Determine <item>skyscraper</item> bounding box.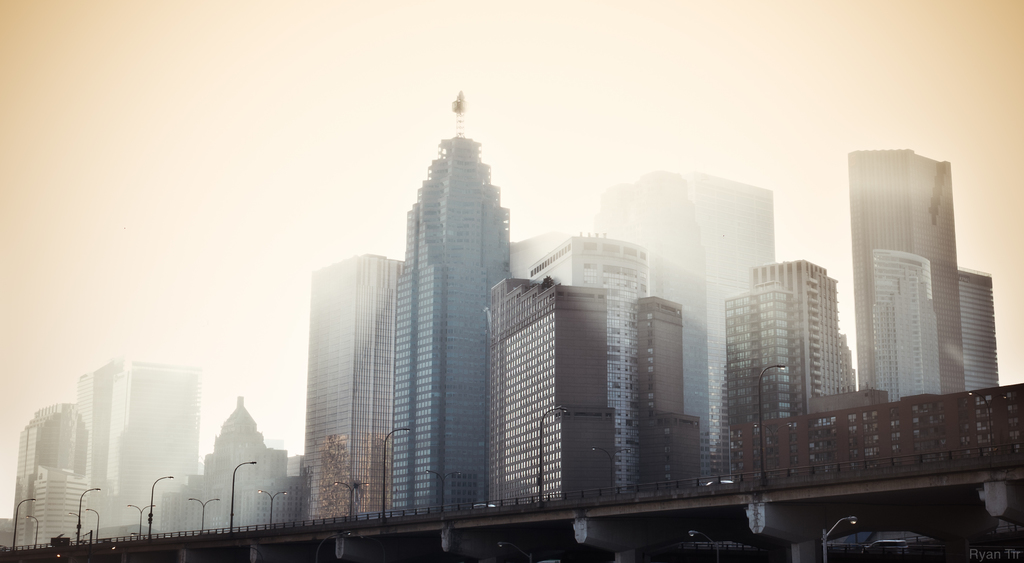
Determined: bbox(948, 268, 998, 405).
